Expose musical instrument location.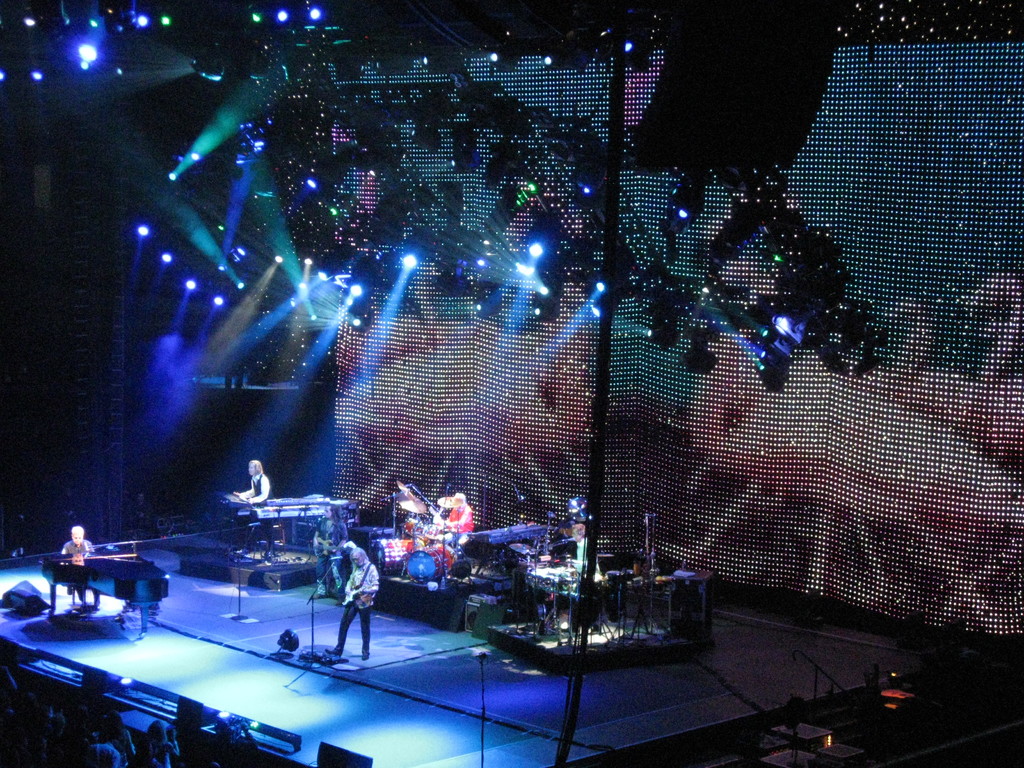
Exposed at 231/500/335/527.
